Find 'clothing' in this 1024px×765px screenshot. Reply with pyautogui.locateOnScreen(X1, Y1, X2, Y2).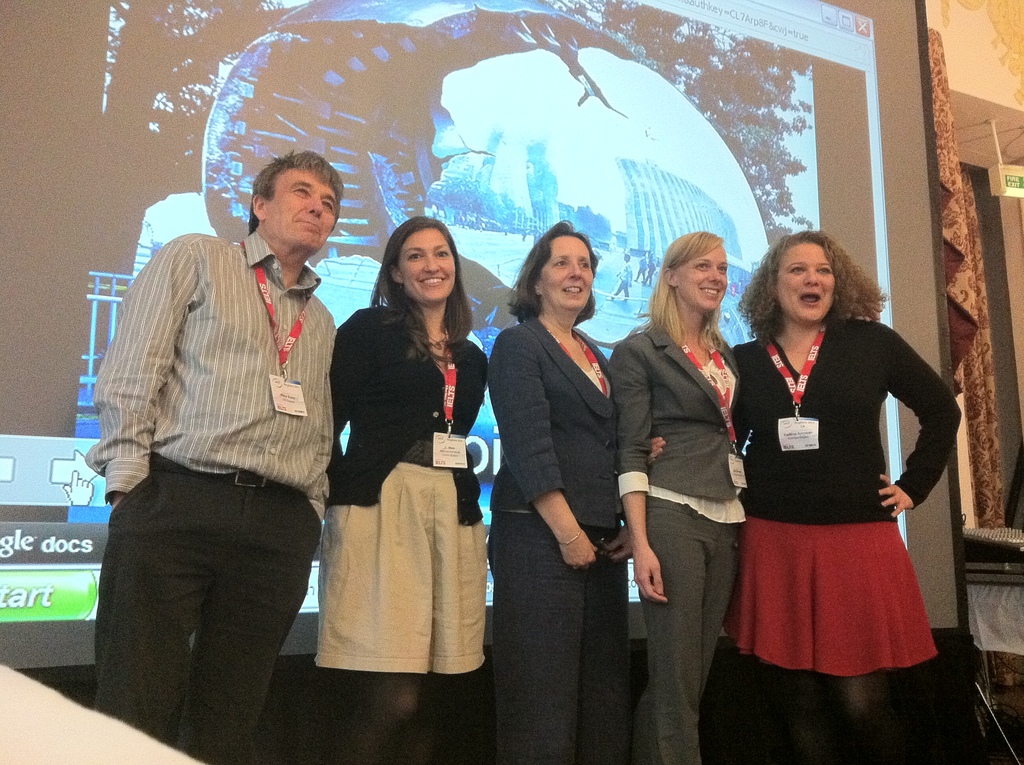
pyautogui.locateOnScreen(308, 303, 490, 689).
